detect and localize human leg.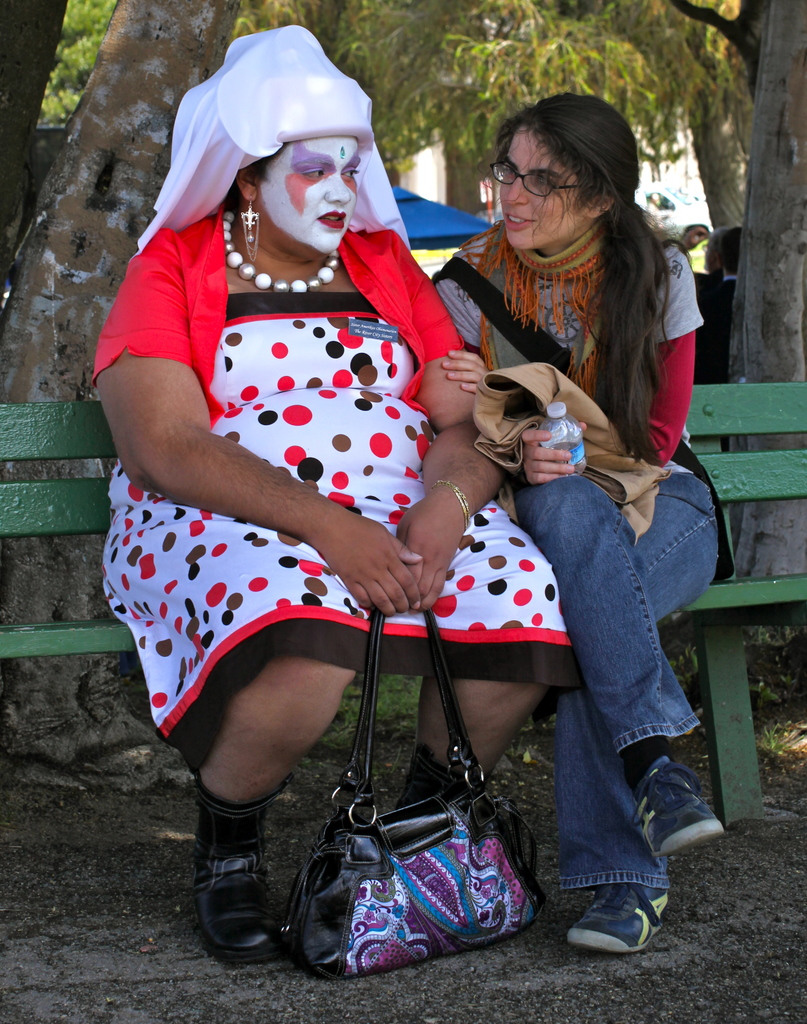
Localized at left=393, top=671, right=539, bottom=801.
